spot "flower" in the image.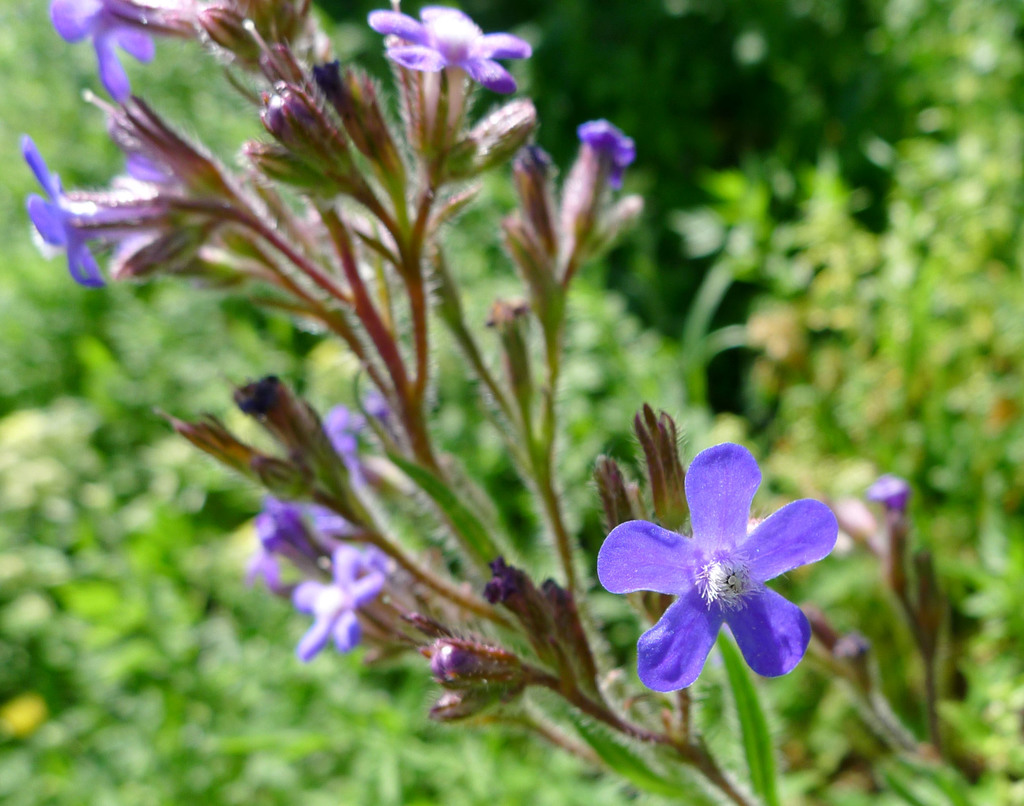
"flower" found at {"left": 289, "top": 545, "right": 392, "bottom": 664}.
